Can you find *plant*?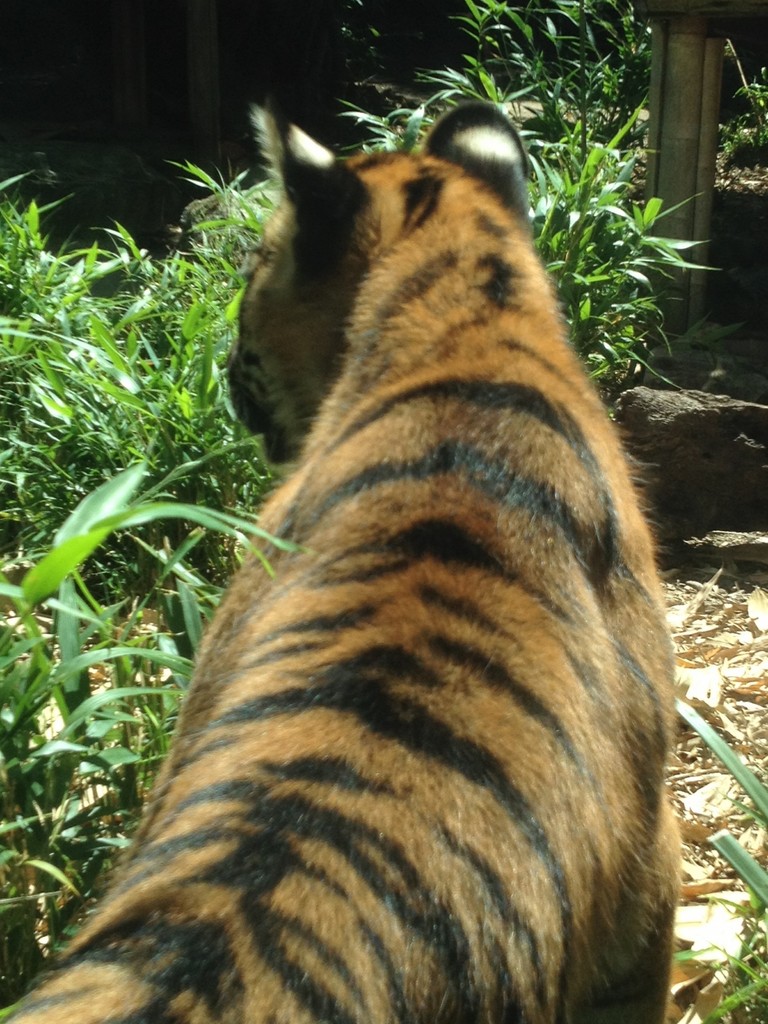
Yes, bounding box: {"x1": 721, "y1": 42, "x2": 735, "y2": 61}.
